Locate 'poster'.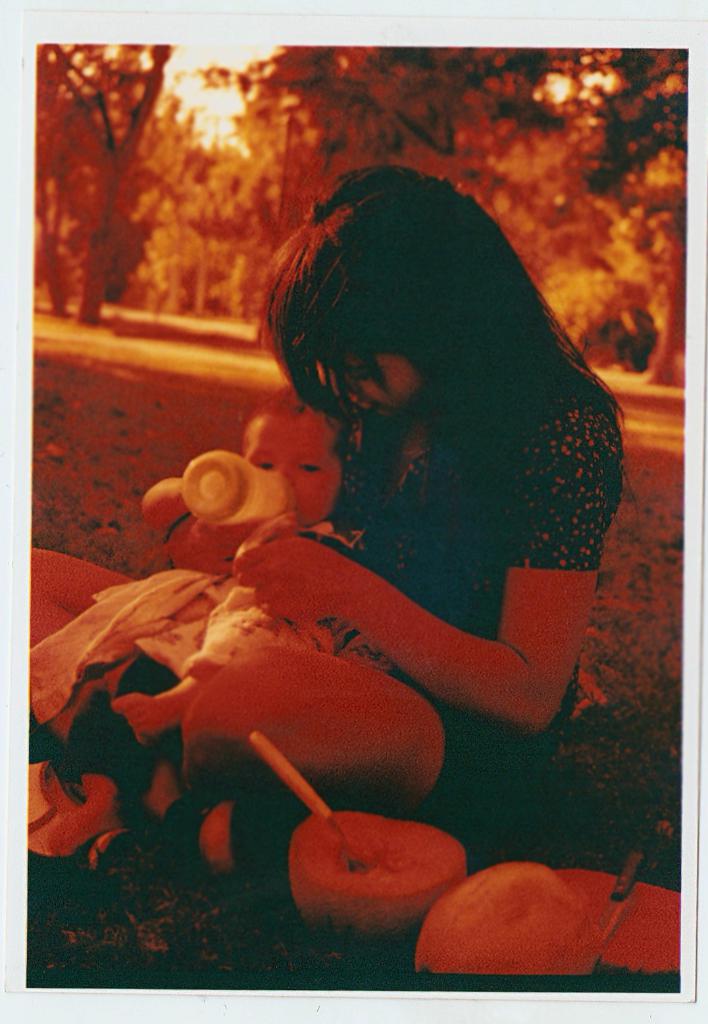
Bounding box: detection(9, 18, 703, 1019).
